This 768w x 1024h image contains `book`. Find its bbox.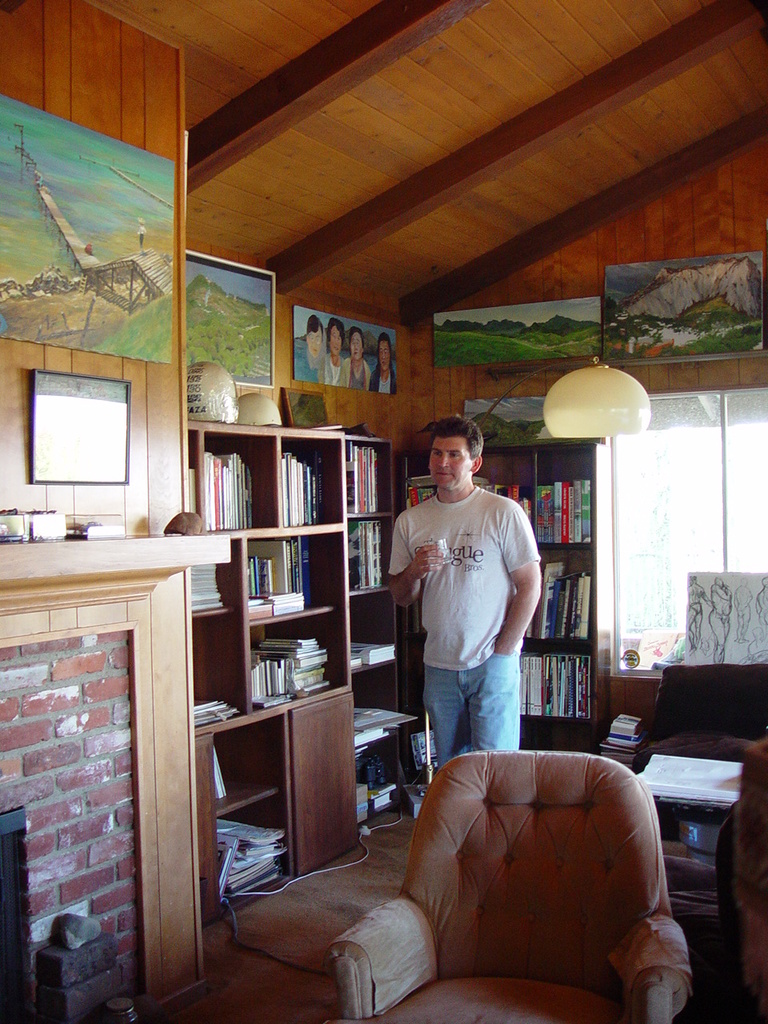
select_region(606, 710, 646, 738).
